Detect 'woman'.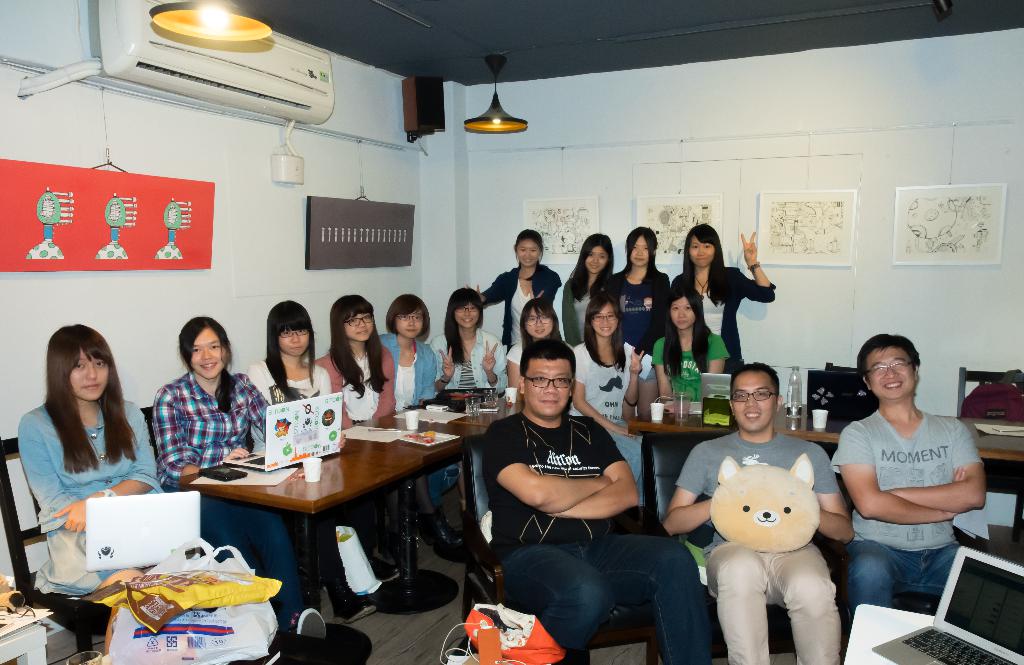
Detected at BBox(648, 292, 728, 410).
